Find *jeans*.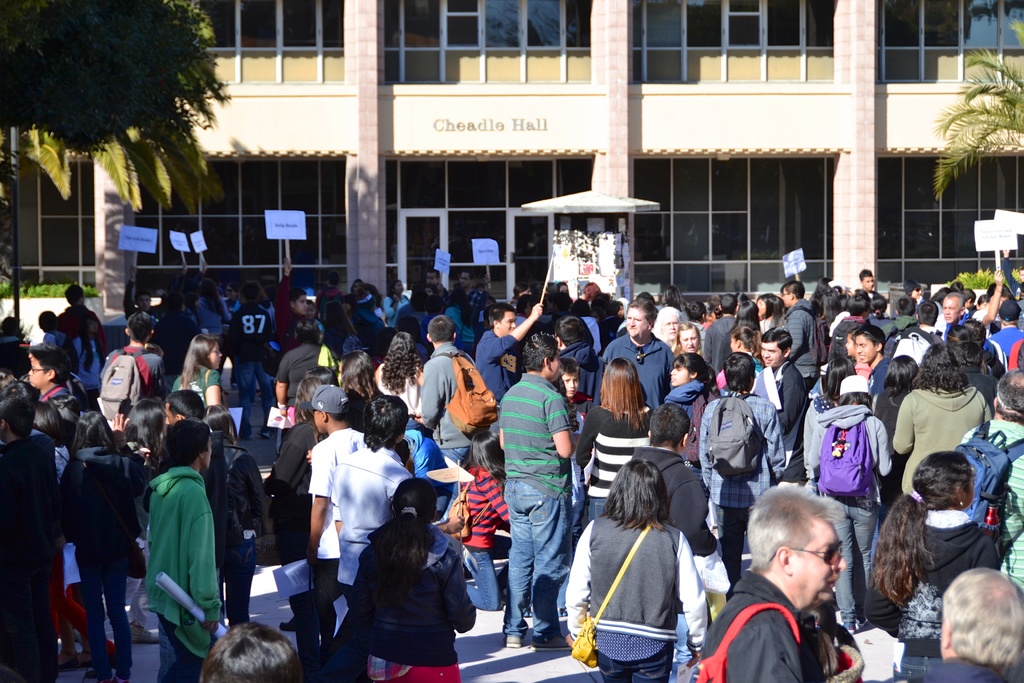
[x1=436, y1=432, x2=490, y2=511].
